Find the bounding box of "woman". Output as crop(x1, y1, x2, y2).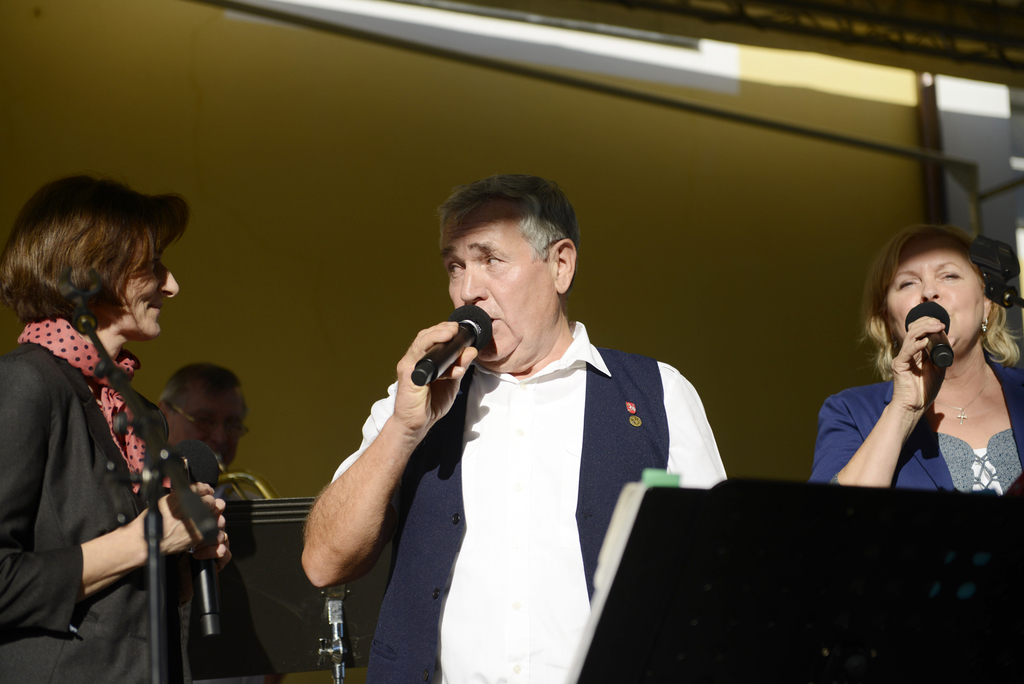
crop(804, 205, 1018, 513).
